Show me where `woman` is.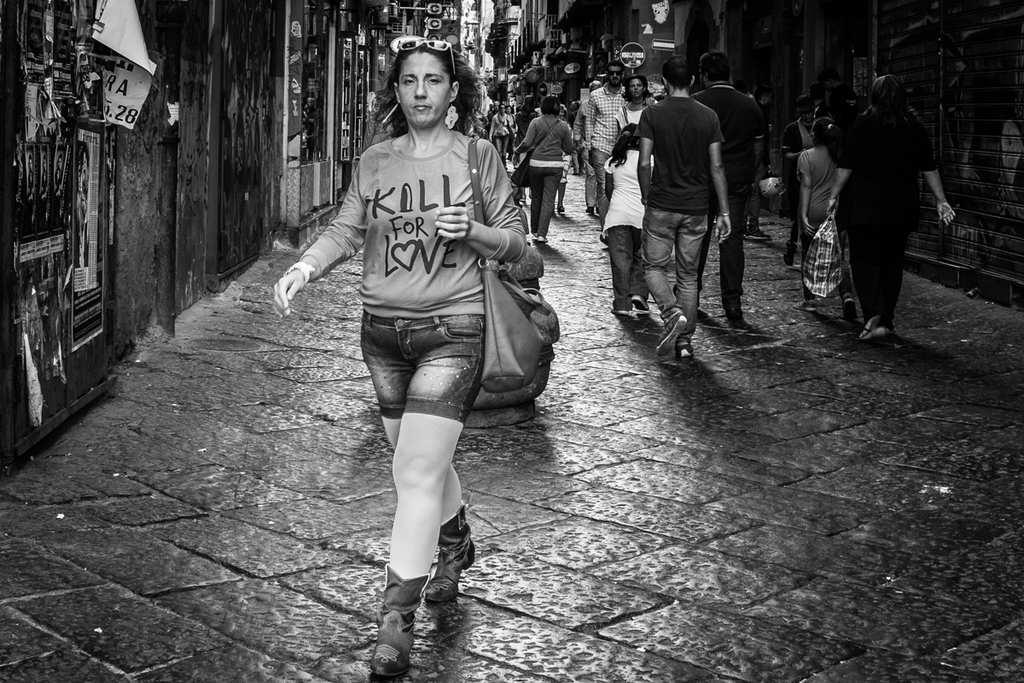
`woman` is at bbox=[361, 96, 400, 158].
